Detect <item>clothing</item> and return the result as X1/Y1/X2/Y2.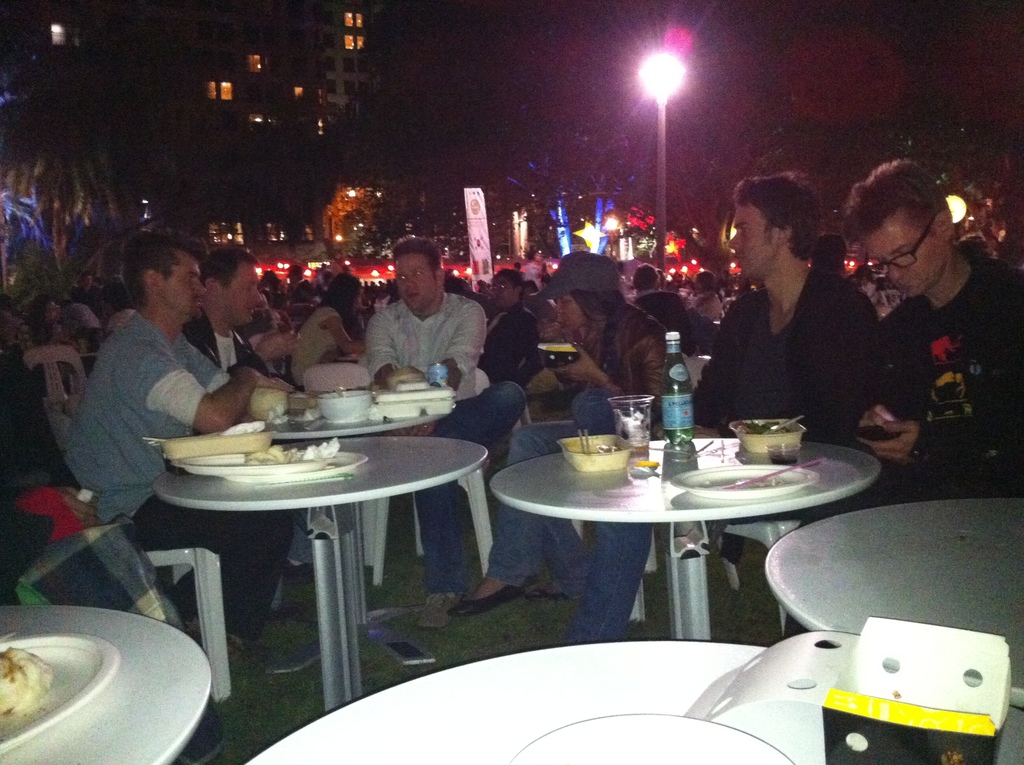
485/300/676/599.
